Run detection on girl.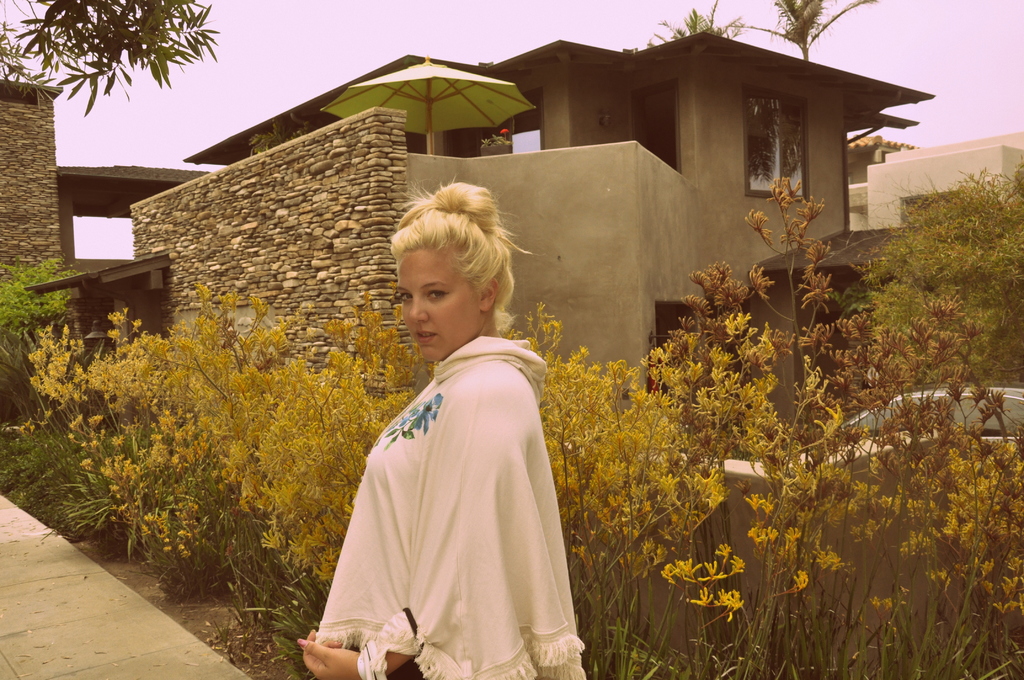
Result: [x1=300, y1=180, x2=586, y2=679].
